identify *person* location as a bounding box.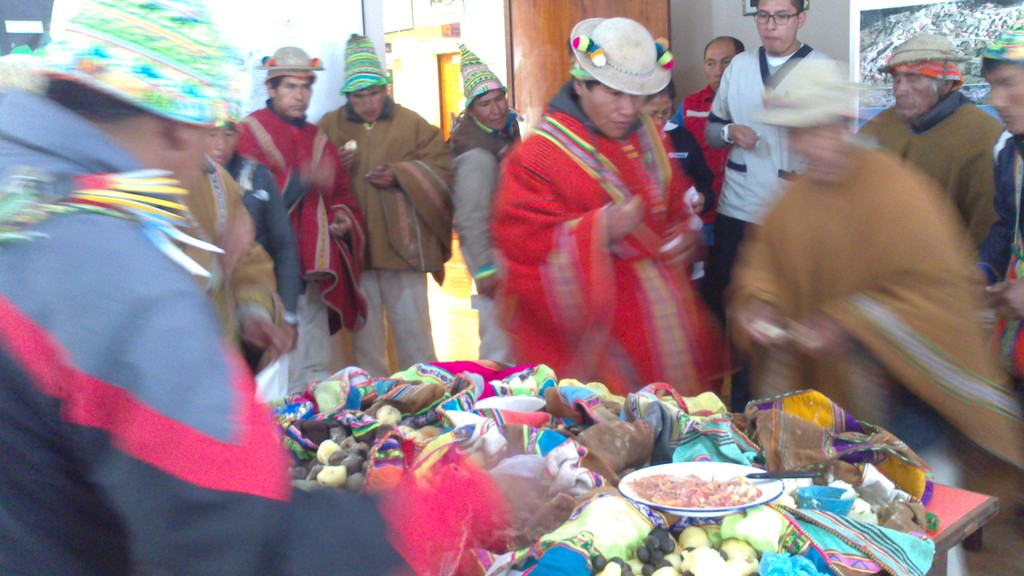
[left=310, top=83, right=449, bottom=375].
